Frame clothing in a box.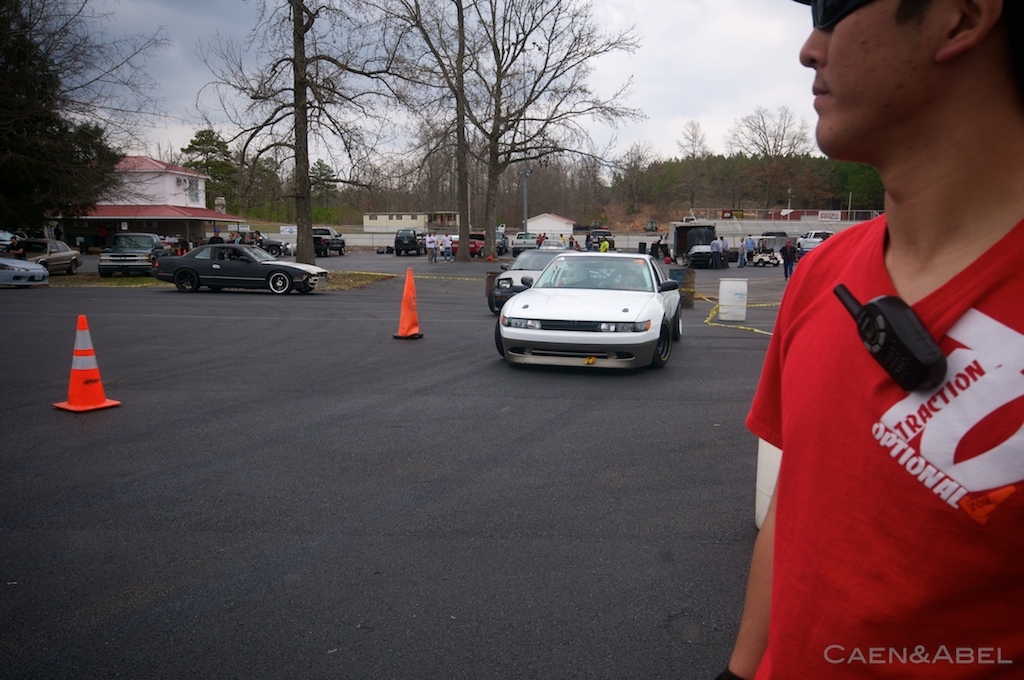
bbox(426, 235, 437, 258).
